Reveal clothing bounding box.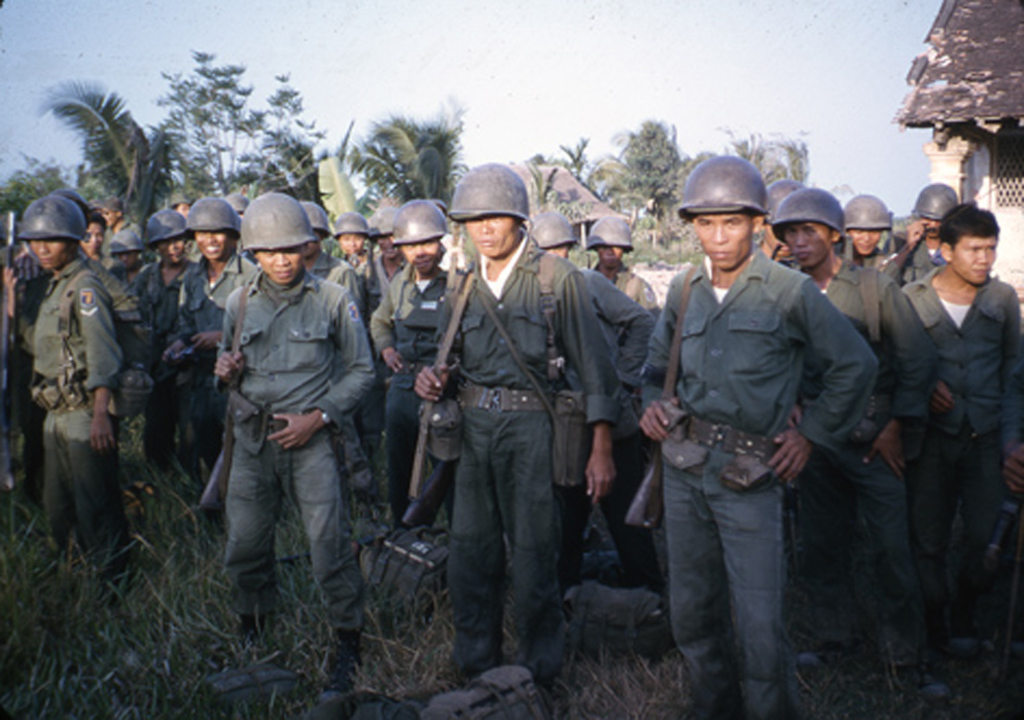
Revealed: left=776, top=250, right=932, bottom=663.
